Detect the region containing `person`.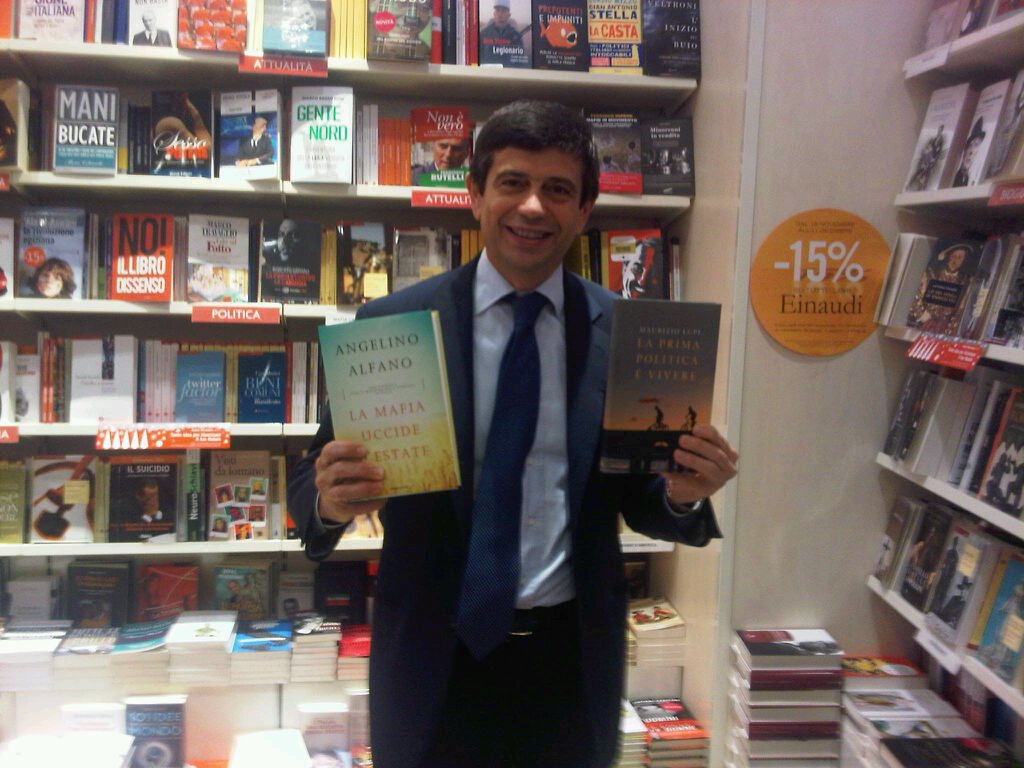
{"x1": 479, "y1": 0, "x2": 528, "y2": 60}.
